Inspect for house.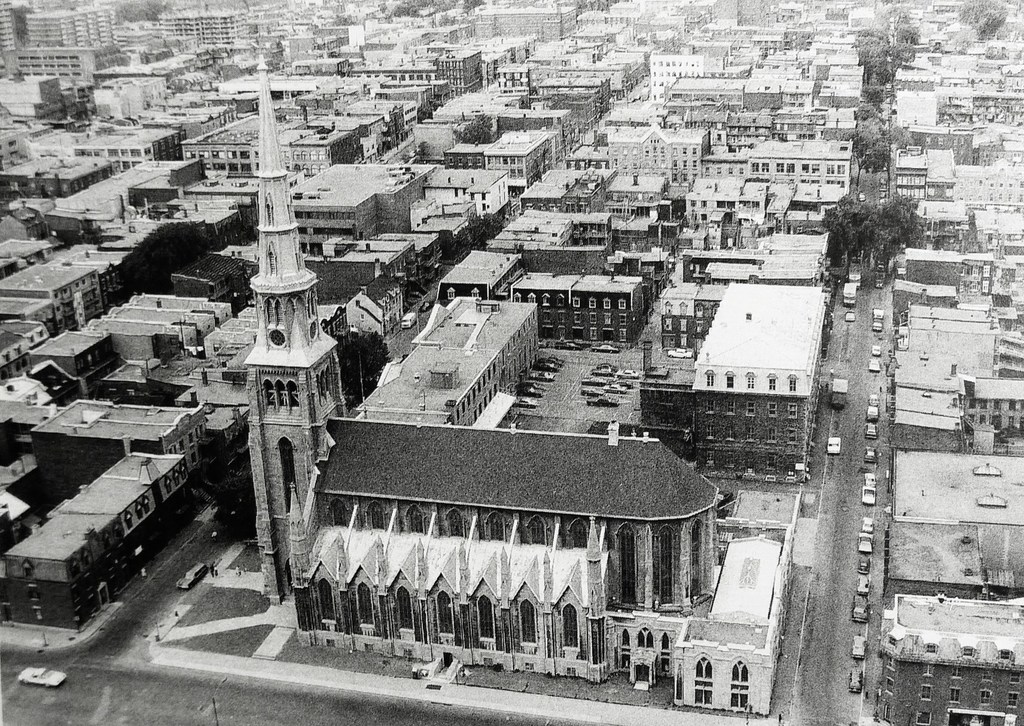
Inspection: 428, 44, 480, 104.
